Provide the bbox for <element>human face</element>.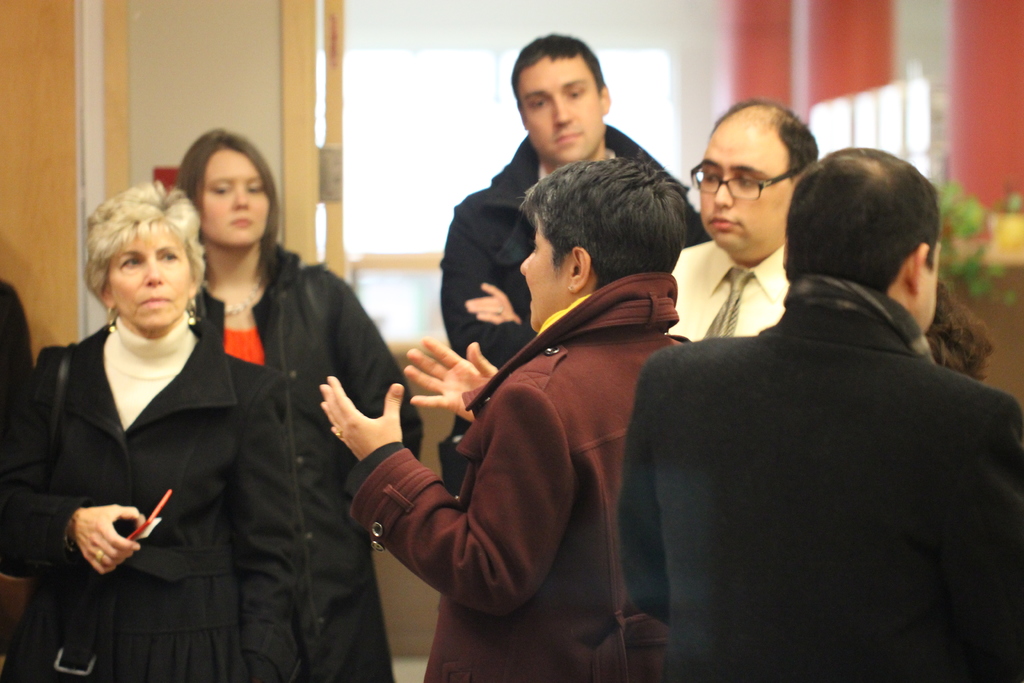
(left=692, top=110, right=787, bottom=260).
